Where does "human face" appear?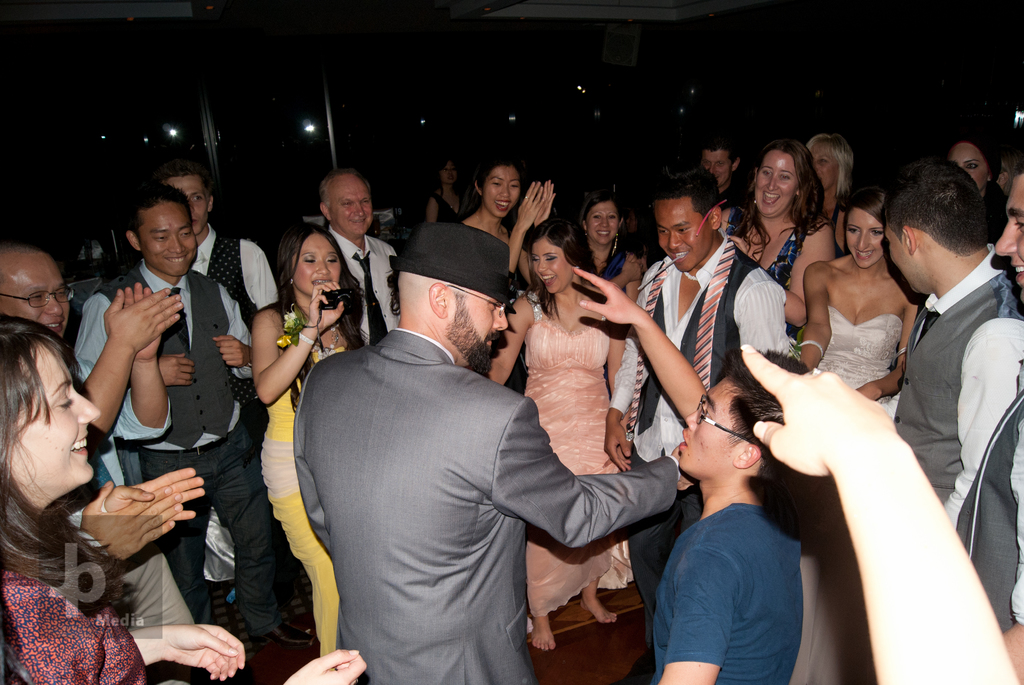
Appears at x1=140, y1=203, x2=196, y2=274.
